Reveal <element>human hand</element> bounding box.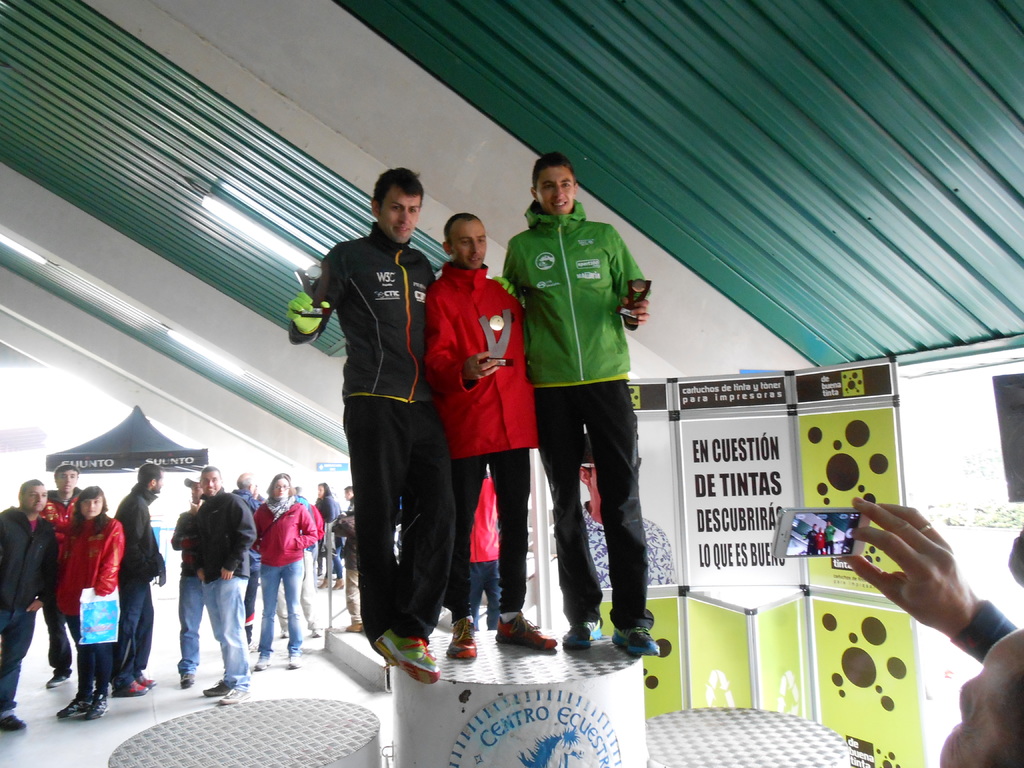
Revealed: BBox(284, 292, 333, 333).
